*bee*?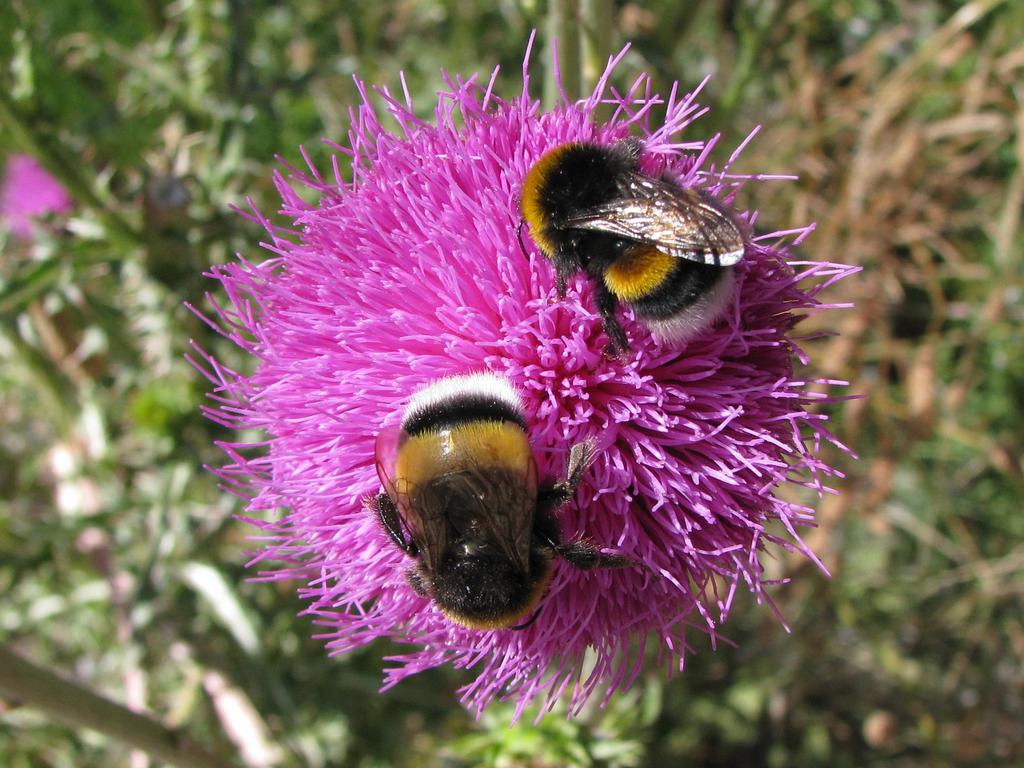
box(363, 368, 662, 639)
